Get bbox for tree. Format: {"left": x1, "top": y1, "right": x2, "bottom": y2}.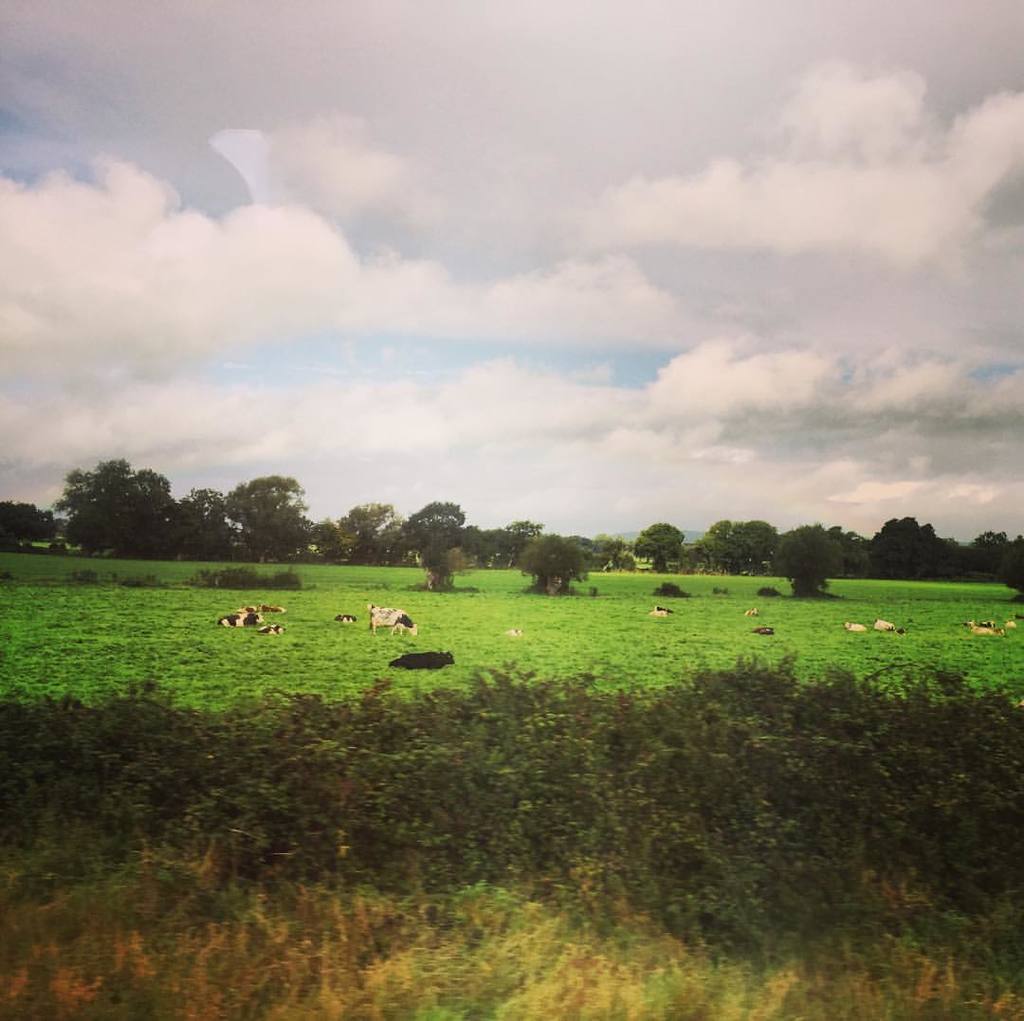
{"left": 219, "top": 470, "right": 314, "bottom": 553}.
